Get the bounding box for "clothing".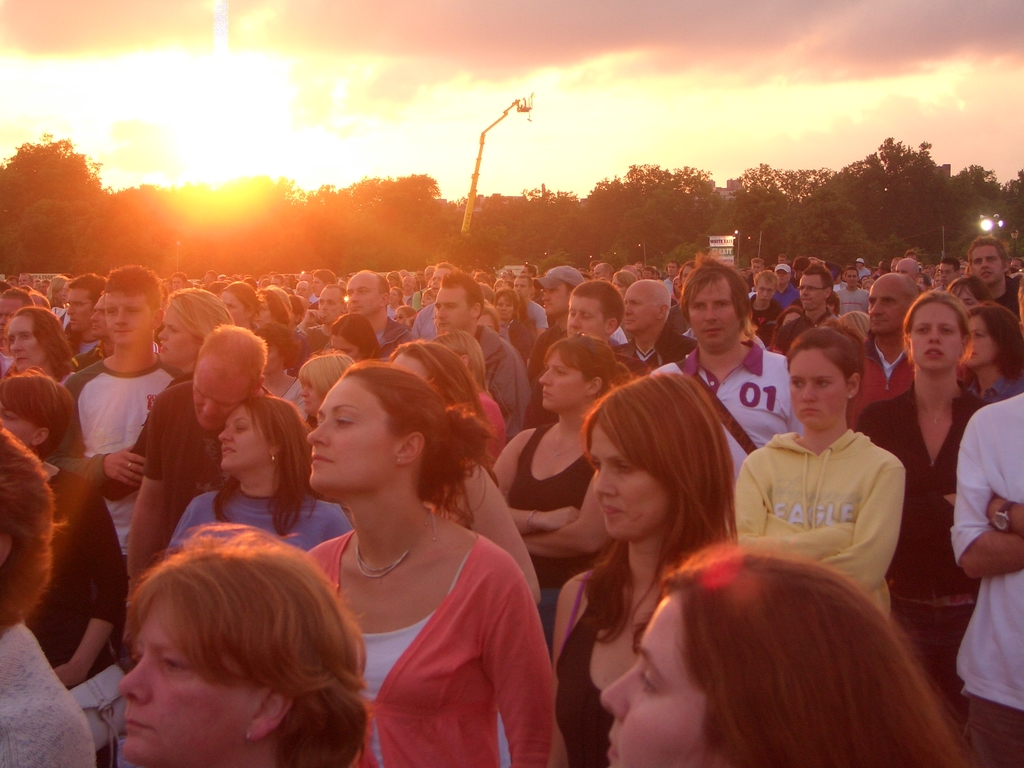
[left=527, top=296, right=545, bottom=330].
